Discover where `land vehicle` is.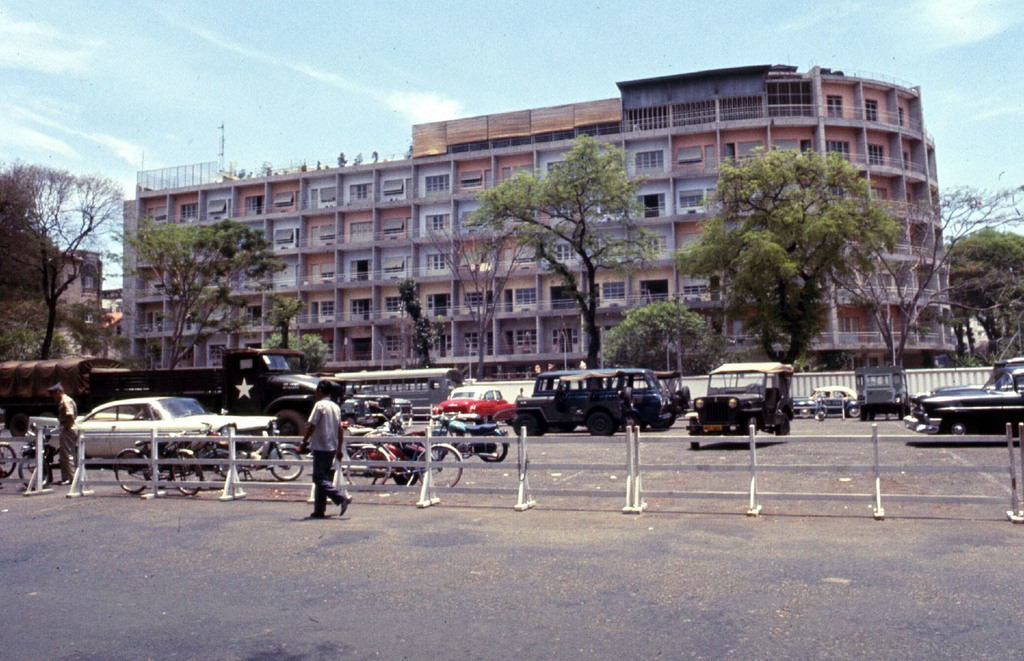
Discovered at <bbox>903, 366, 1023, 437</bbox>.
